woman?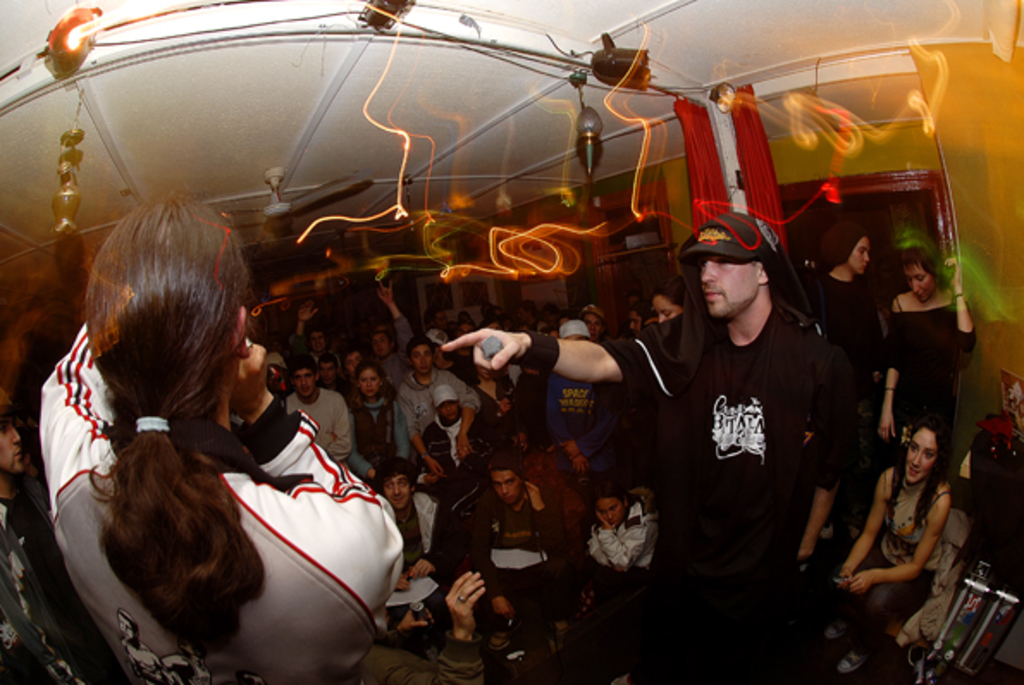
bbox=(799, 224, 885, 549)
